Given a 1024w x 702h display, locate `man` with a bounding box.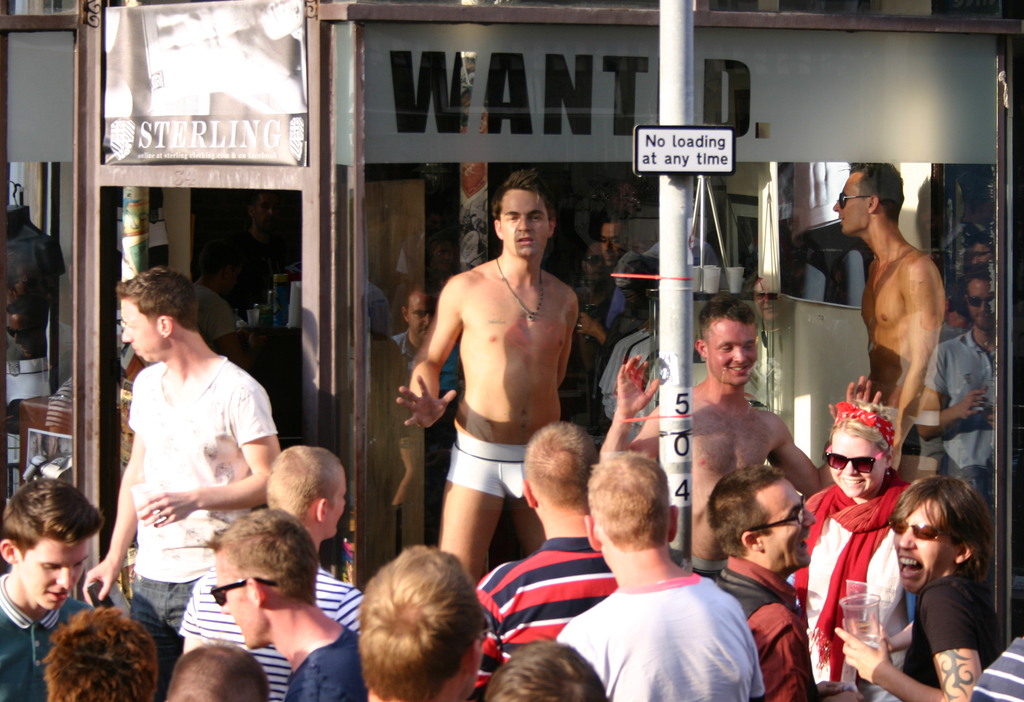
Located: 178 442 369 701.
